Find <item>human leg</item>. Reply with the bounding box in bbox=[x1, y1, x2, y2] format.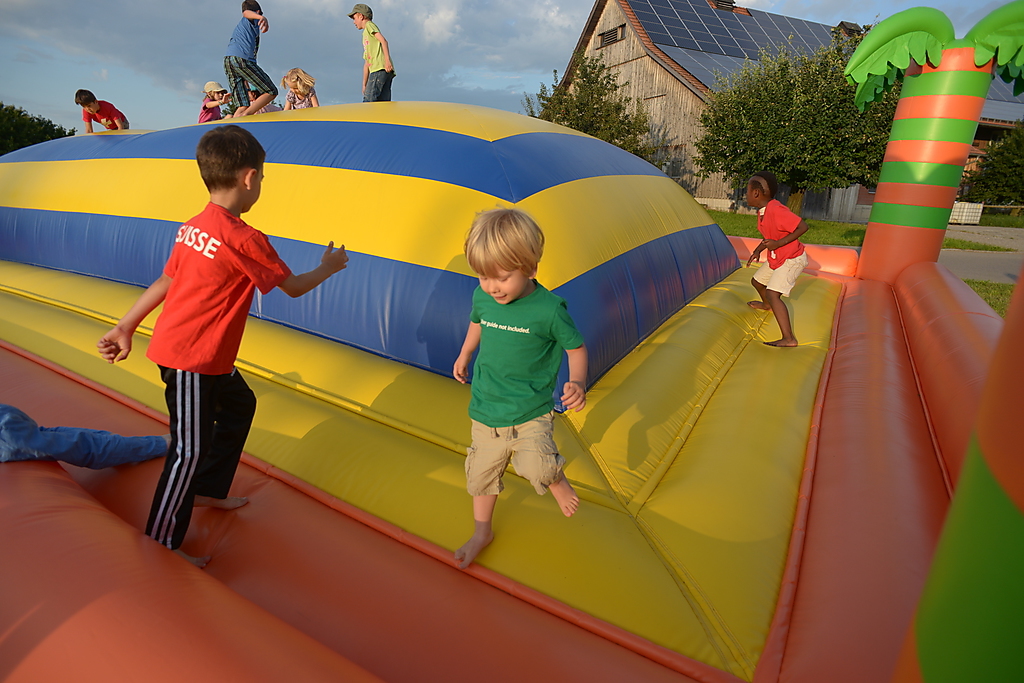
bbox=[503, 397, 579, 522].
